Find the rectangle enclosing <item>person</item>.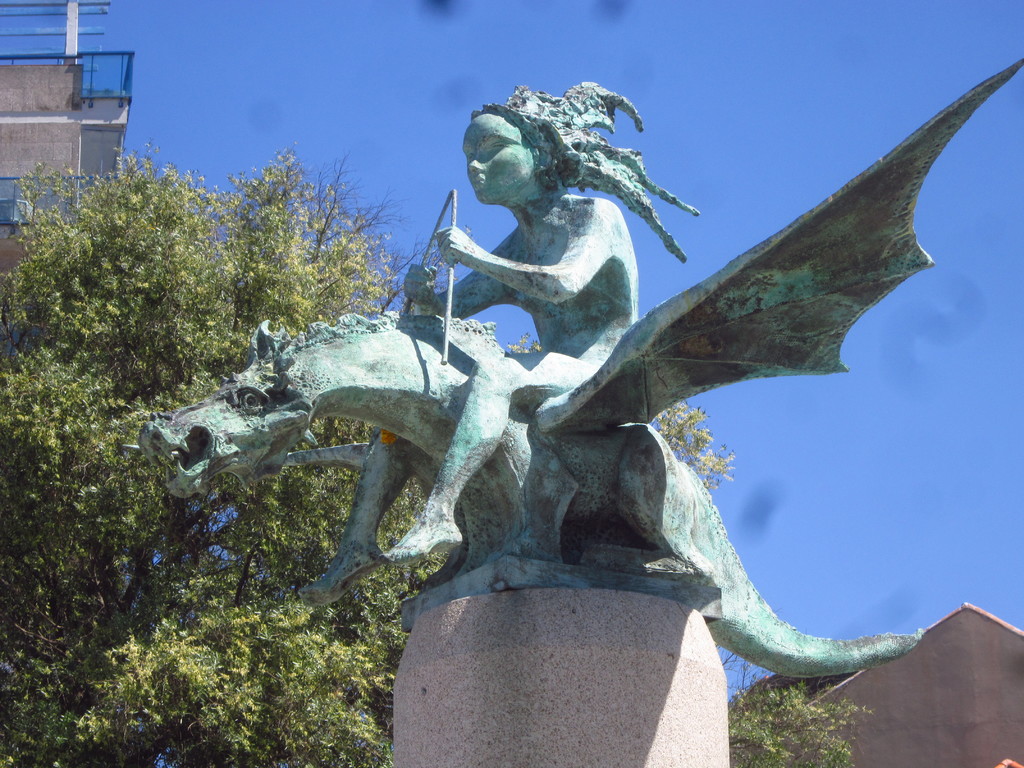
BBox(296, 80, 701, 605).
